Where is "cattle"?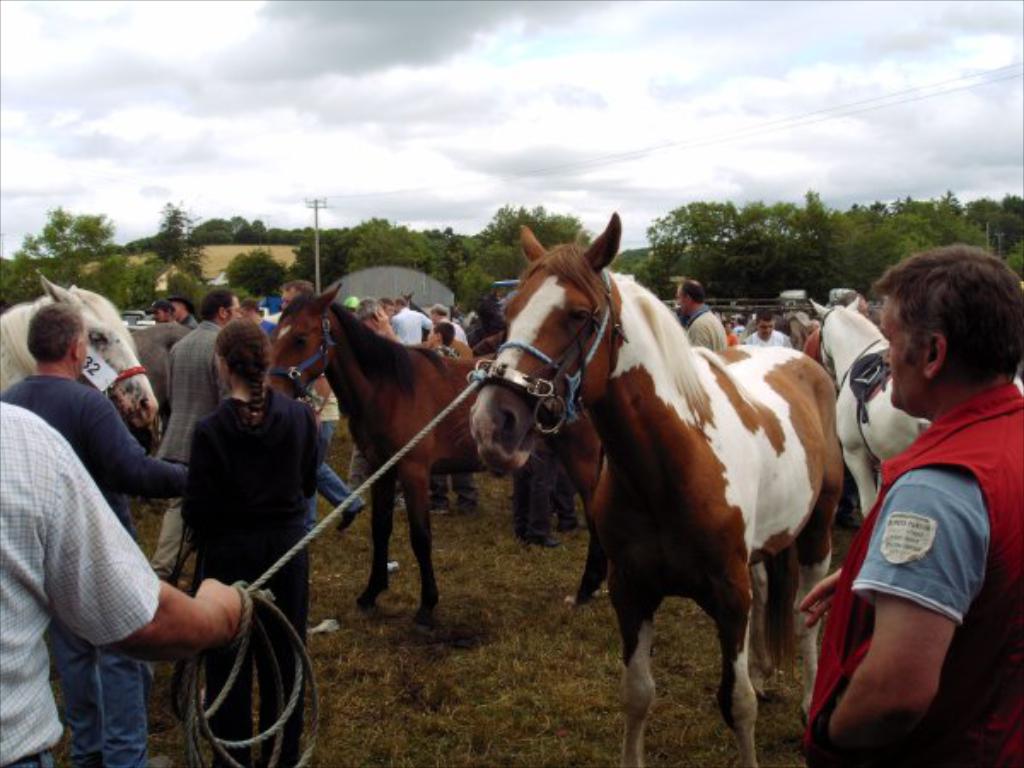
(464,210,840,766).
